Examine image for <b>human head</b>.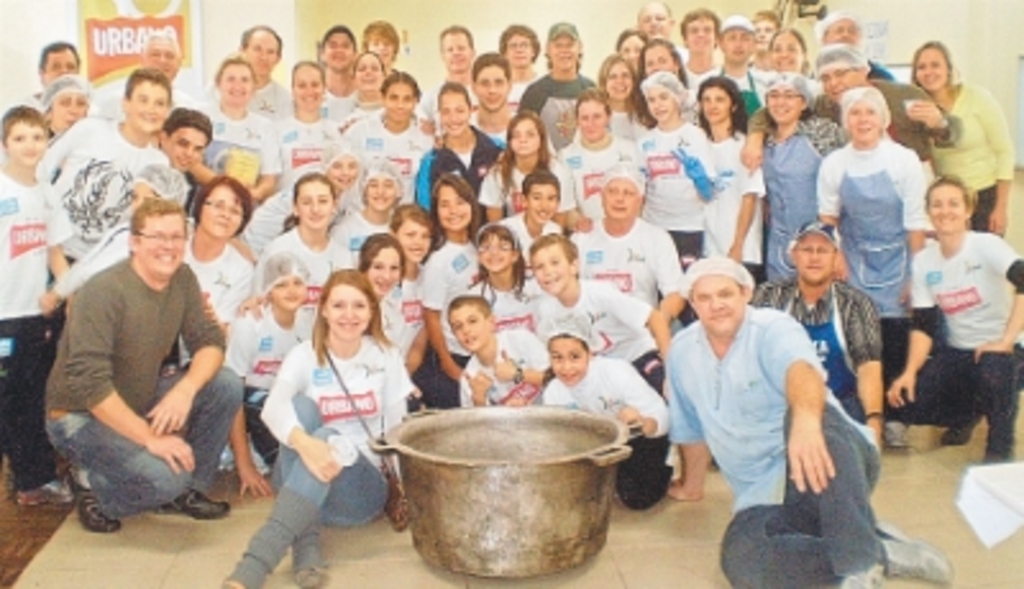
Examination result: [x1=788, y1=220, x2=842, y2=284].
